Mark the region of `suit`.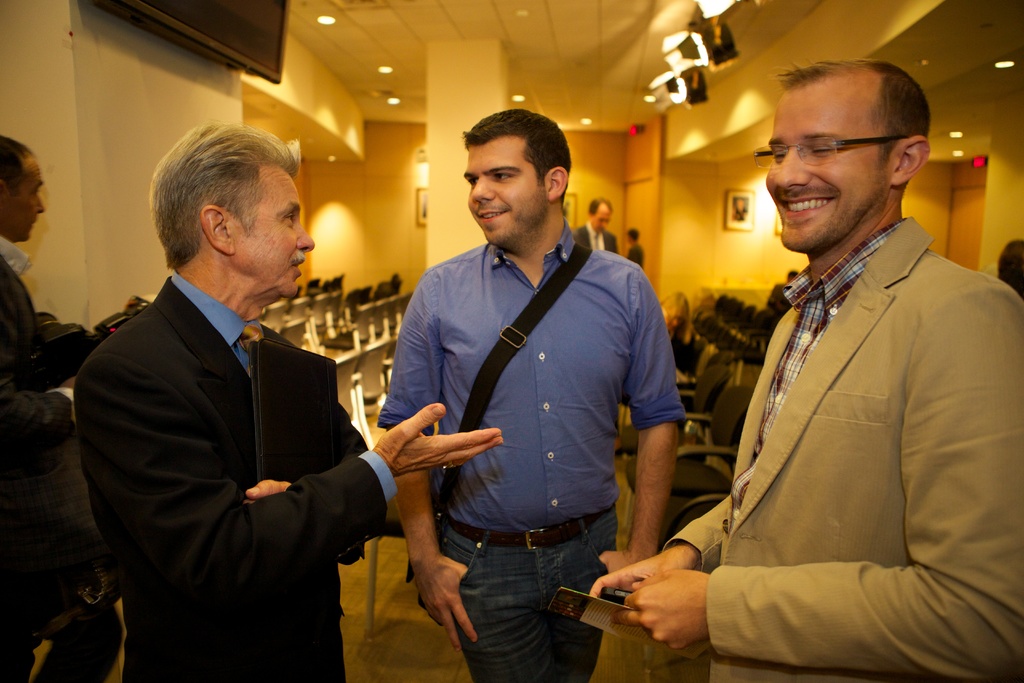
Region: <bbox>649, 137, 1009, 671</bbox>.
